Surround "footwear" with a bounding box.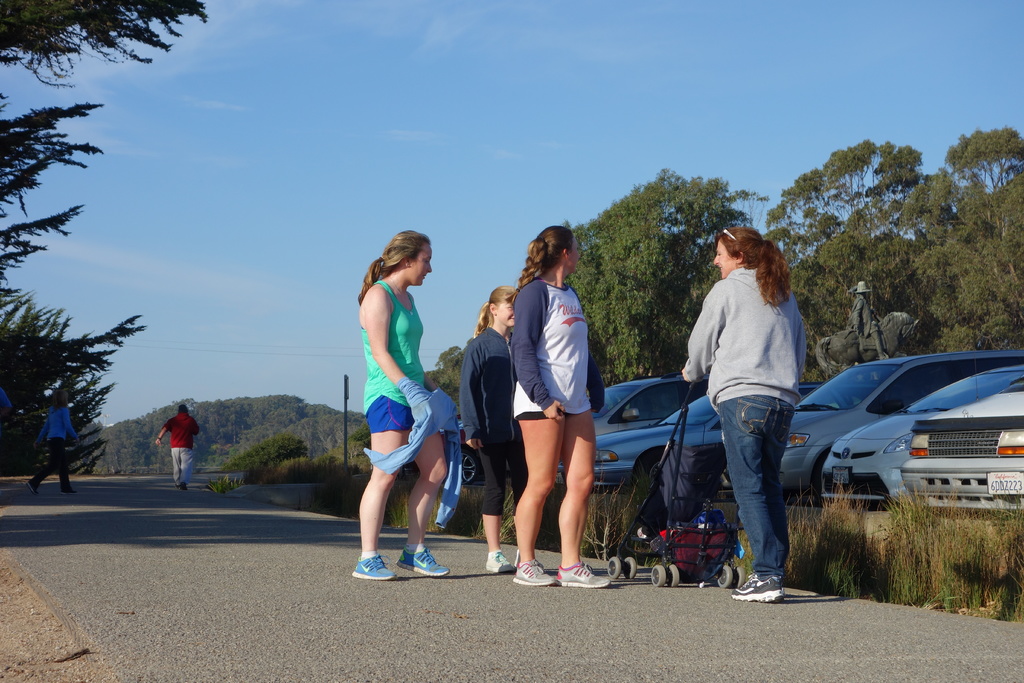
bbox=[391, 548, 450, 577].
